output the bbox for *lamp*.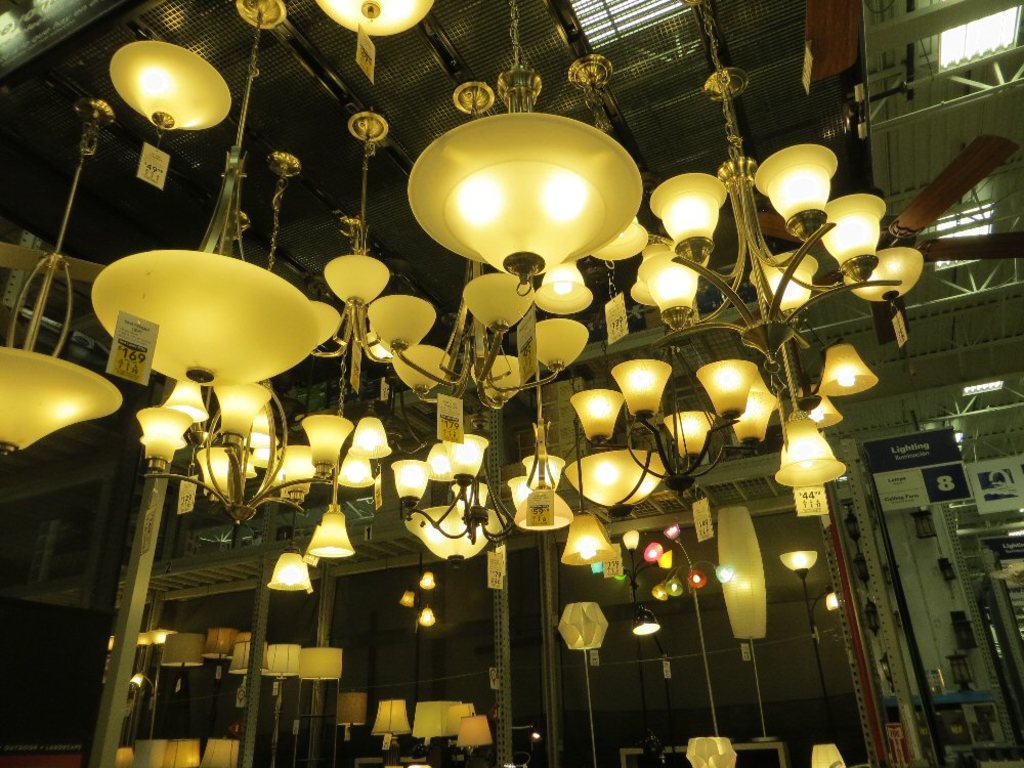
341 412 393 464.
